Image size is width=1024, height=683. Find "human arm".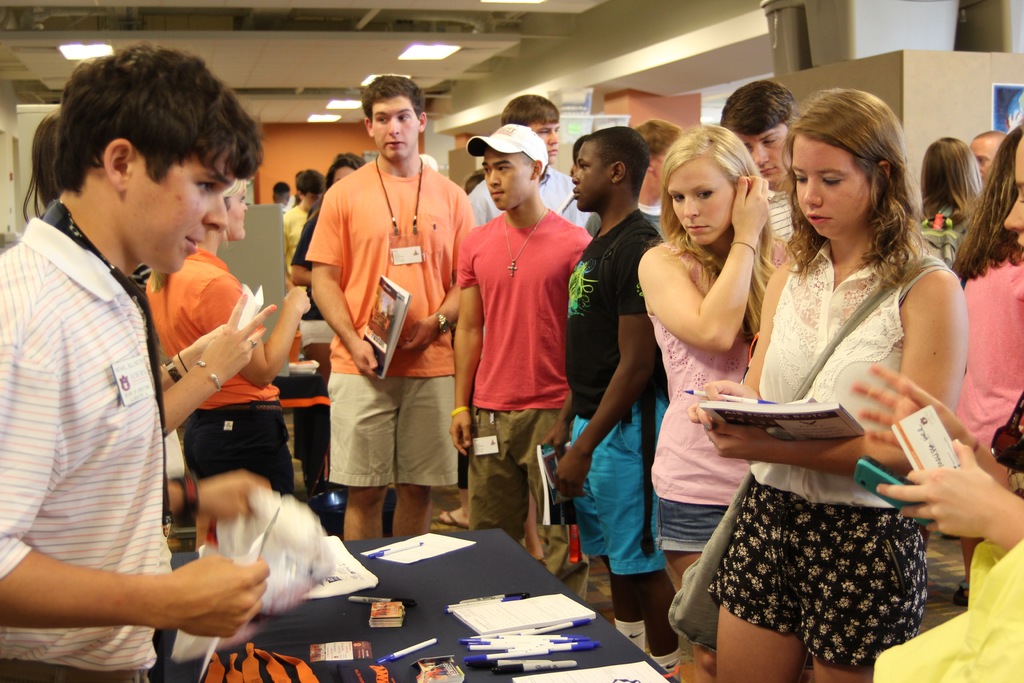
689:265:967:477.
